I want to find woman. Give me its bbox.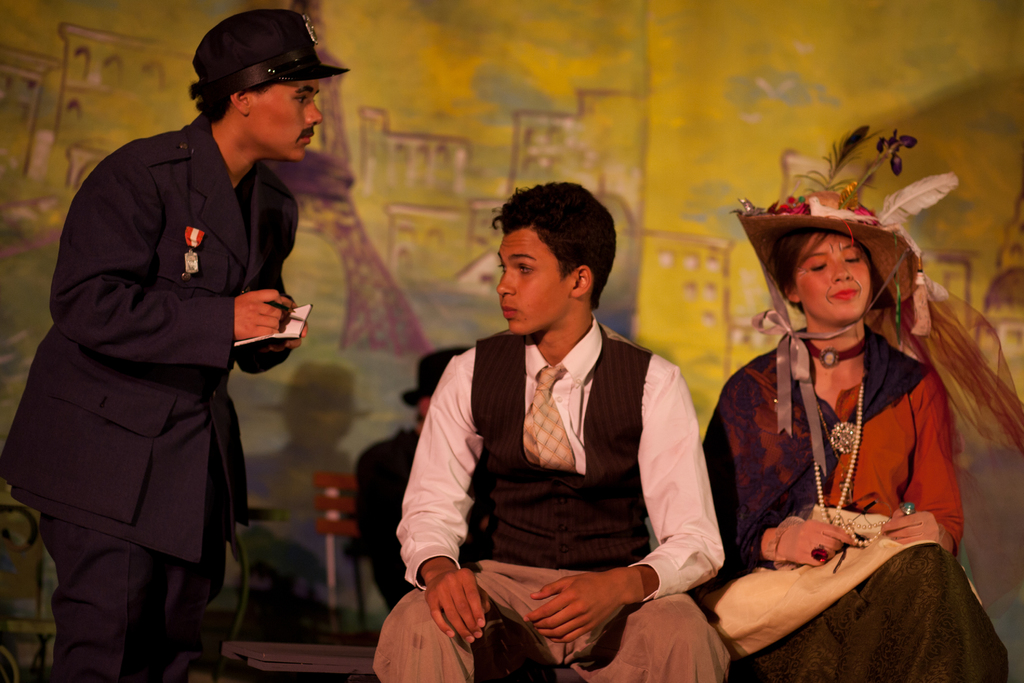
x1=707, y1=169, x2=989, y2=679.
